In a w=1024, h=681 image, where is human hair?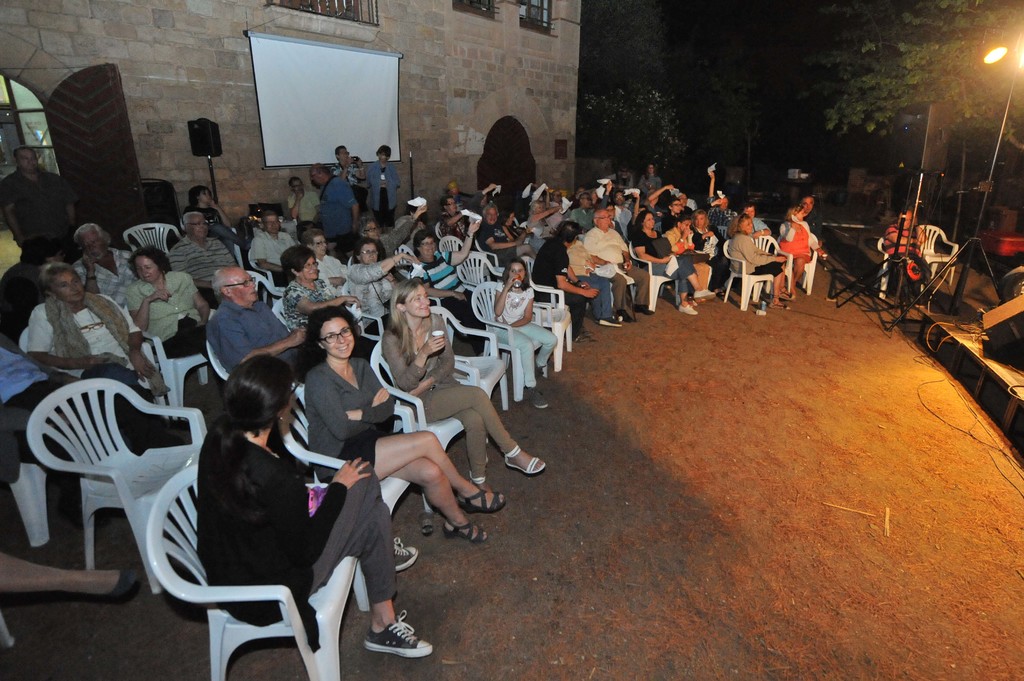
(296, 220, 317, 241).
